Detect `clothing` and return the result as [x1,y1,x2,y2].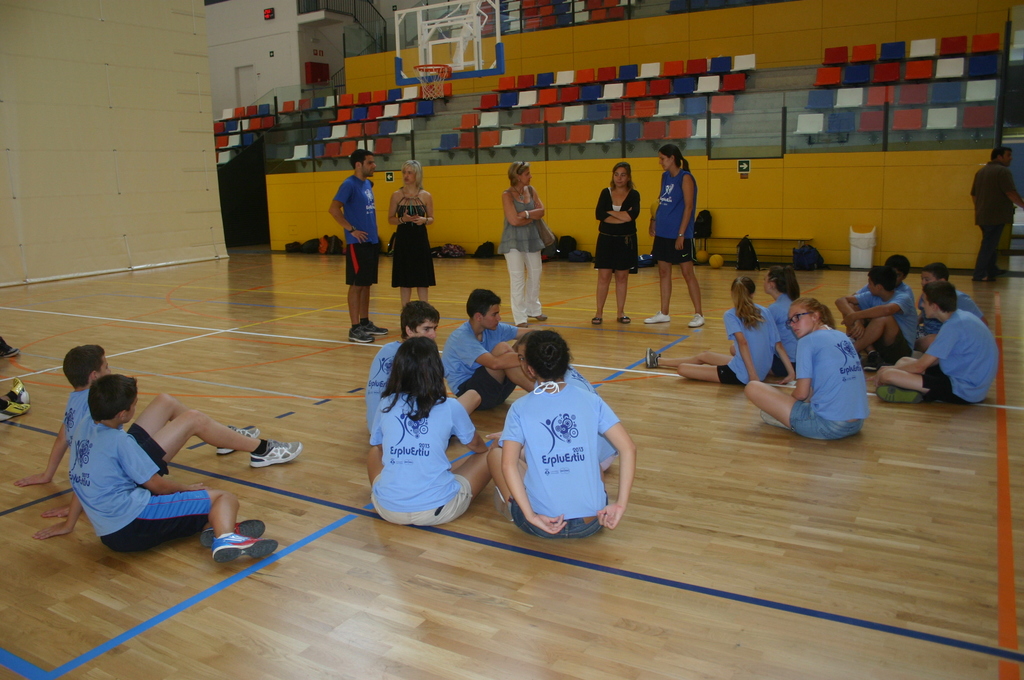
[754,293,806,375].
